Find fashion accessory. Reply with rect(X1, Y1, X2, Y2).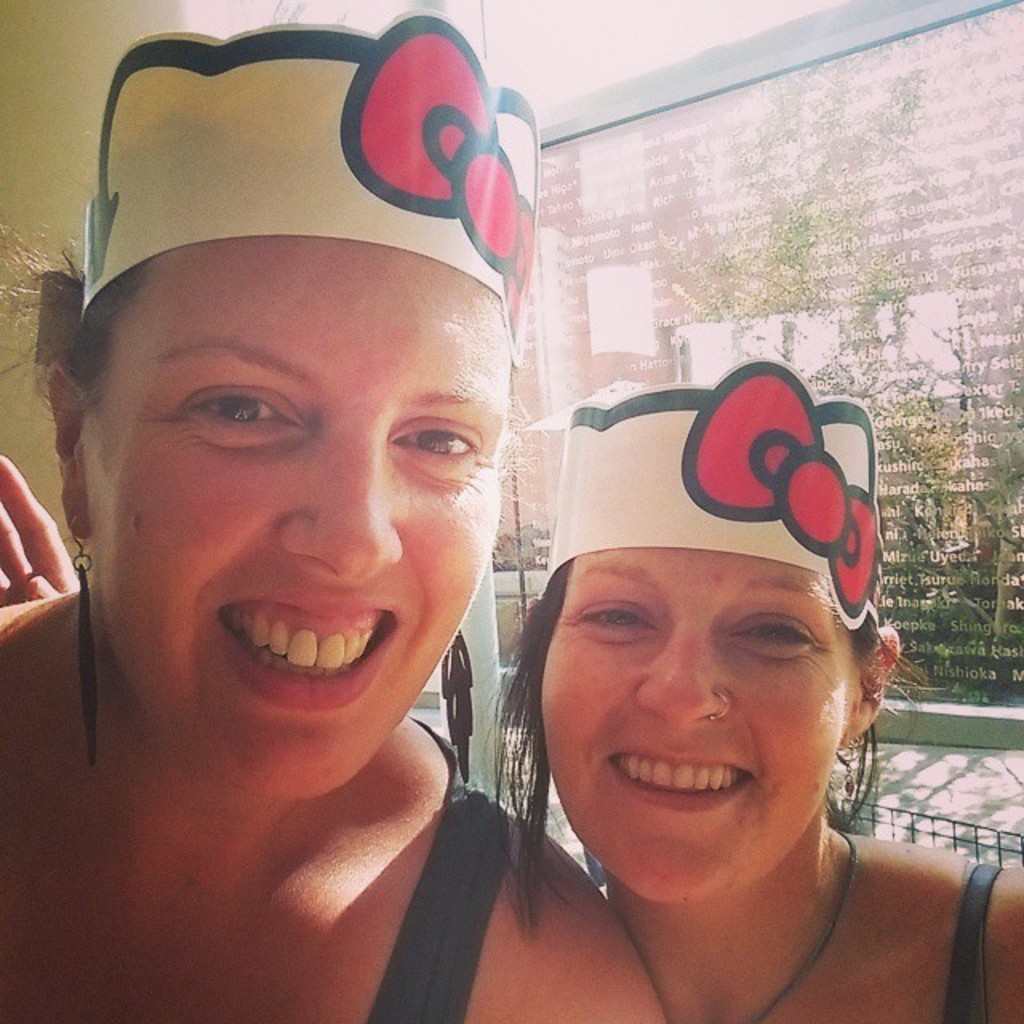
rect(712, 693, 733, 722).
